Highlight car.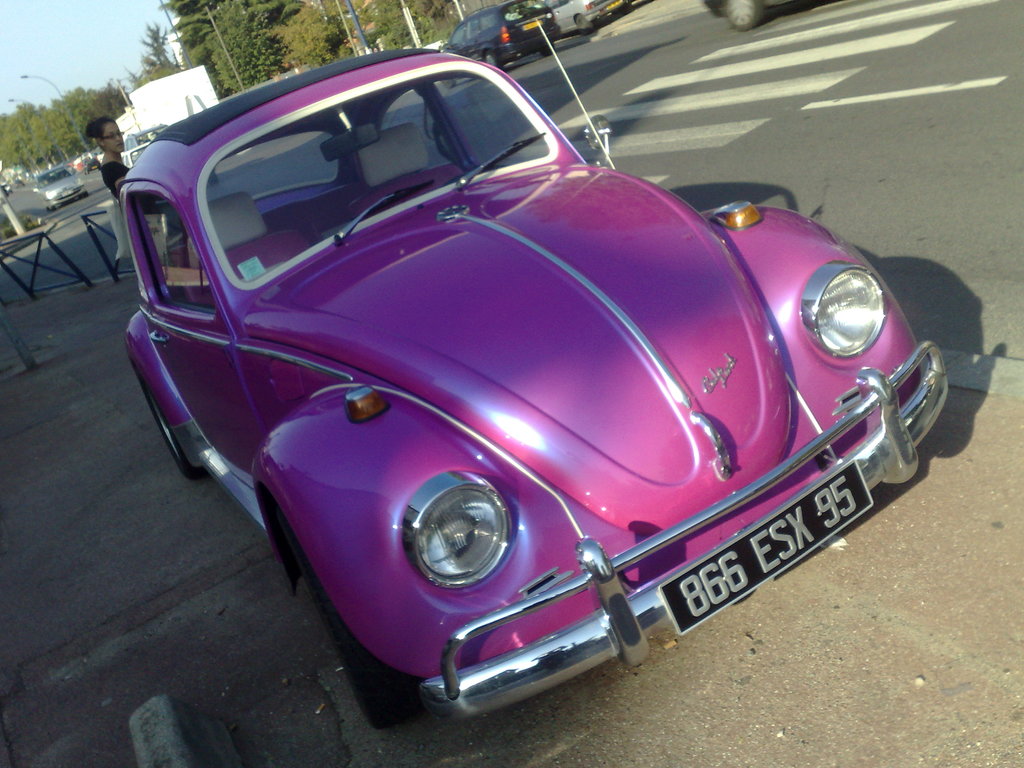
Highlighted region: 31/175/82/207.
